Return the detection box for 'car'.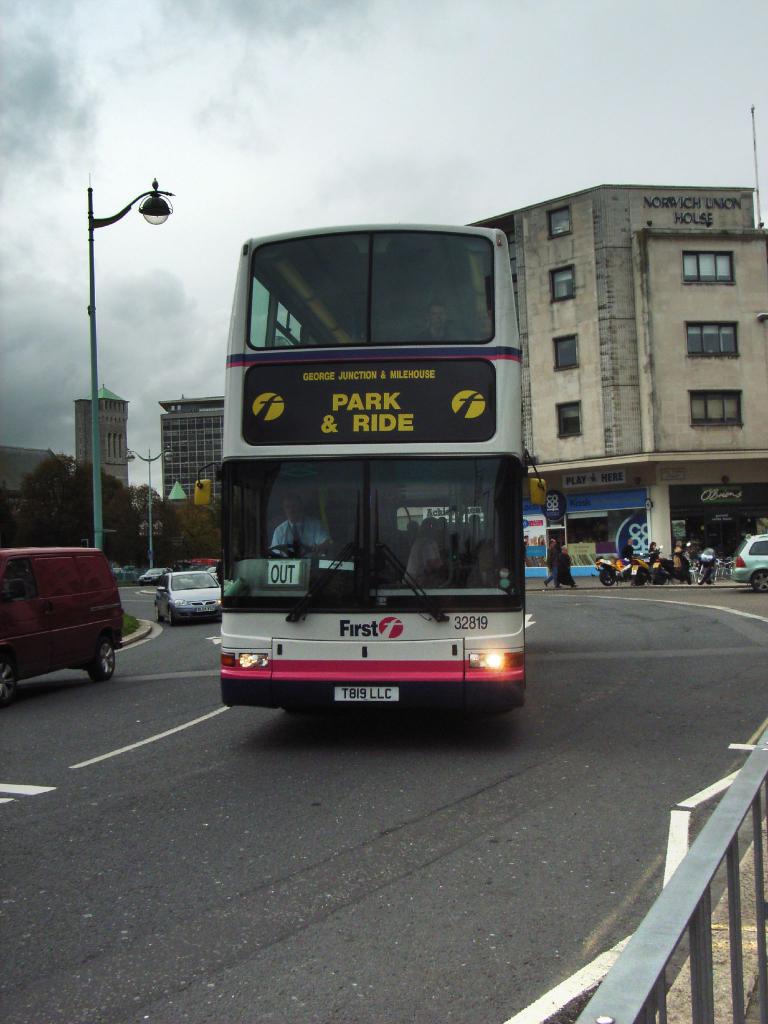
l=733, t=531, r=767, b=593.
